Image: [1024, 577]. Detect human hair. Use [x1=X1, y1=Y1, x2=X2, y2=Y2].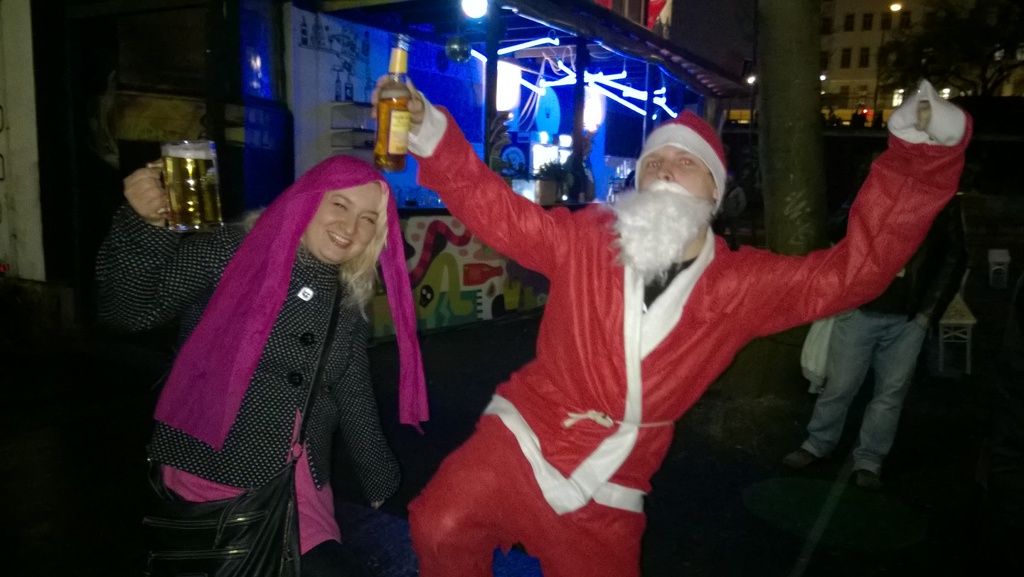
[x1=344, y1=174, x2=394, y2=318].
